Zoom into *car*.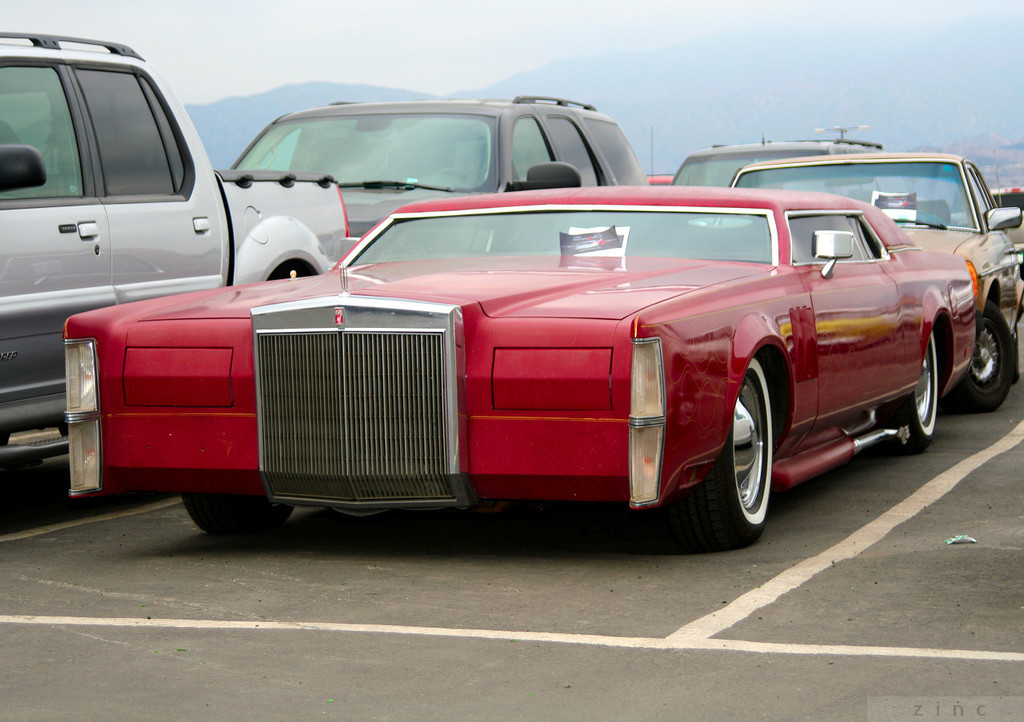
Zoom target: 71:158:994:566.
